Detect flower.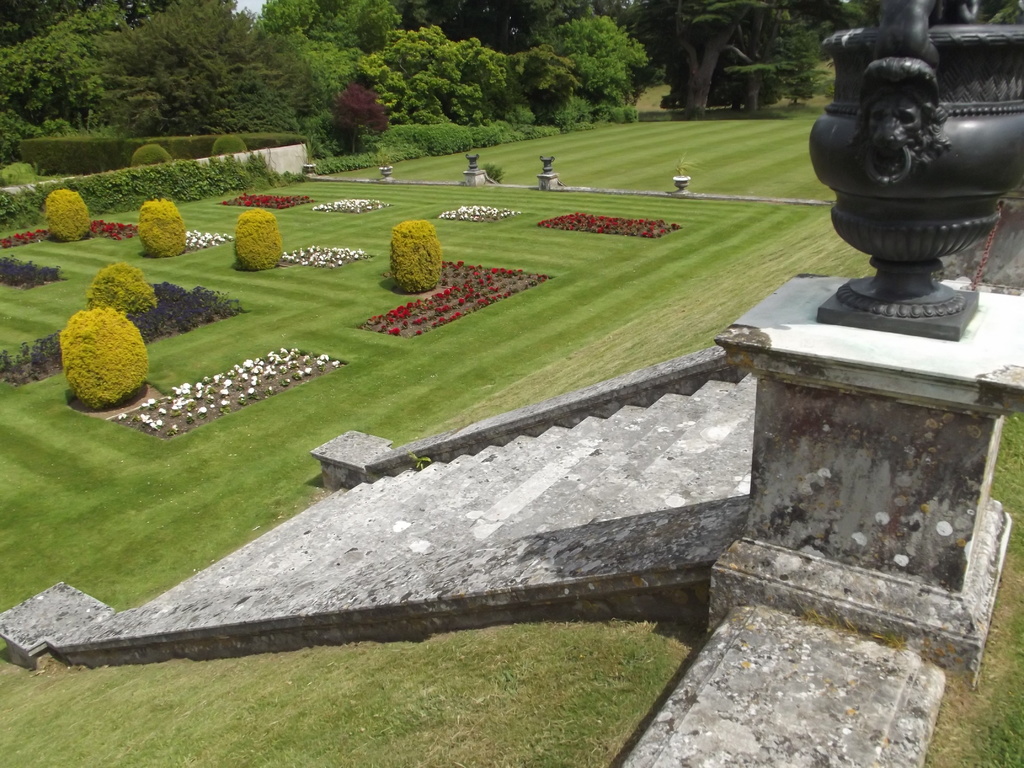
Detected at box=[285, 237, 349, 295].
